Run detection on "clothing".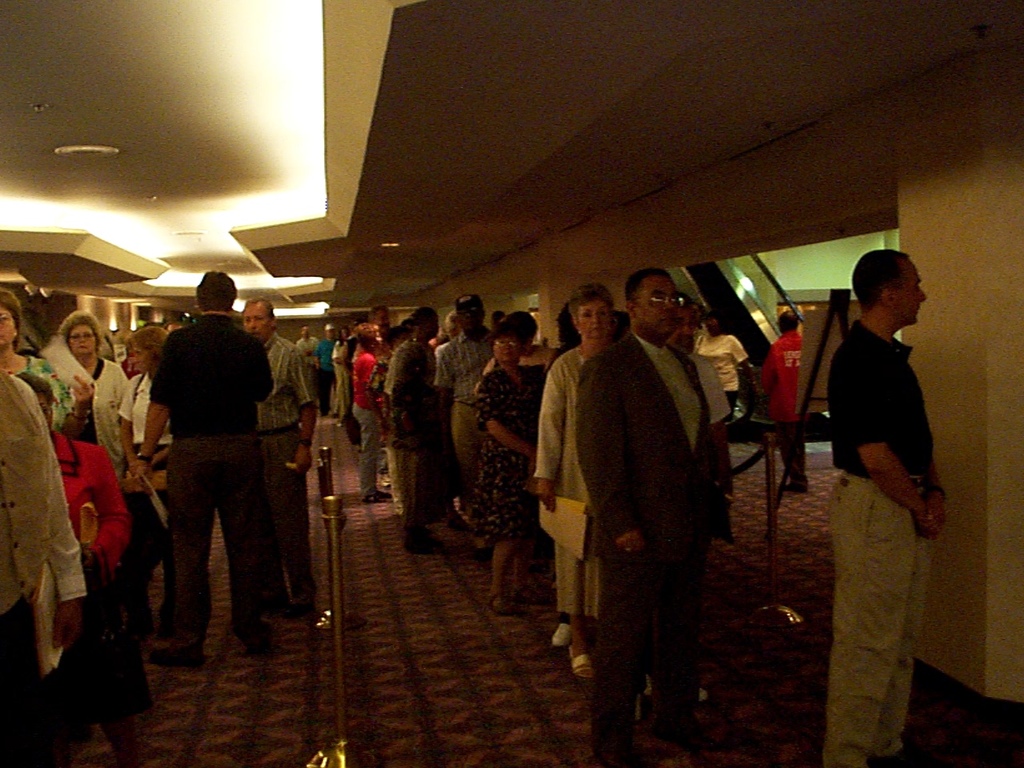
Result: <box>254,326,322,610</box>.
